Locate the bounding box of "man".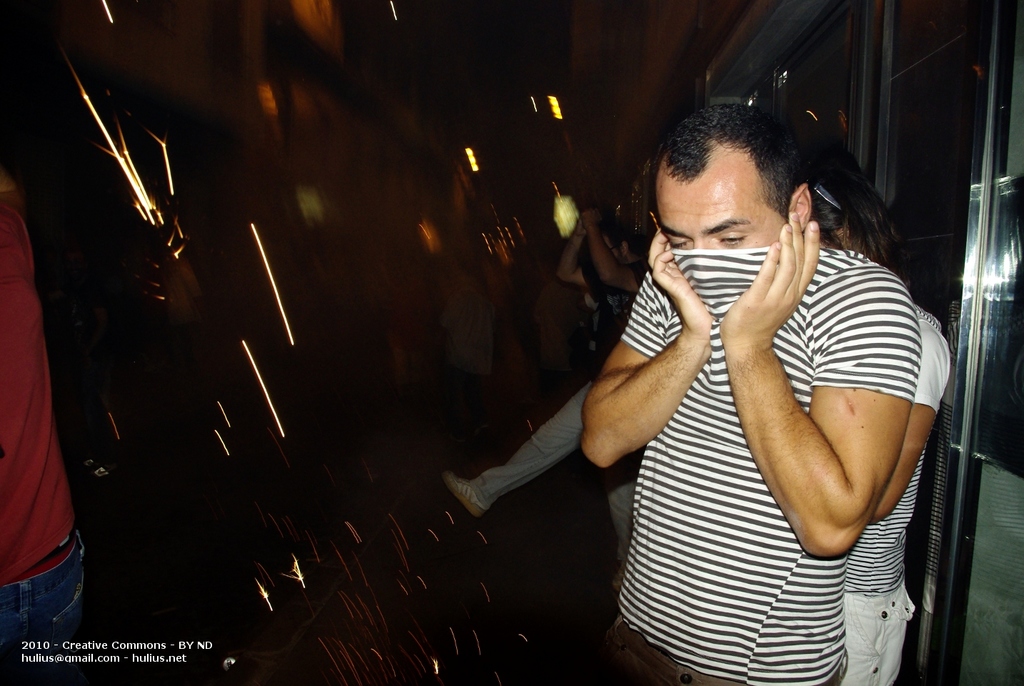
Bounding box: rect(582, 103, 941, 685).
